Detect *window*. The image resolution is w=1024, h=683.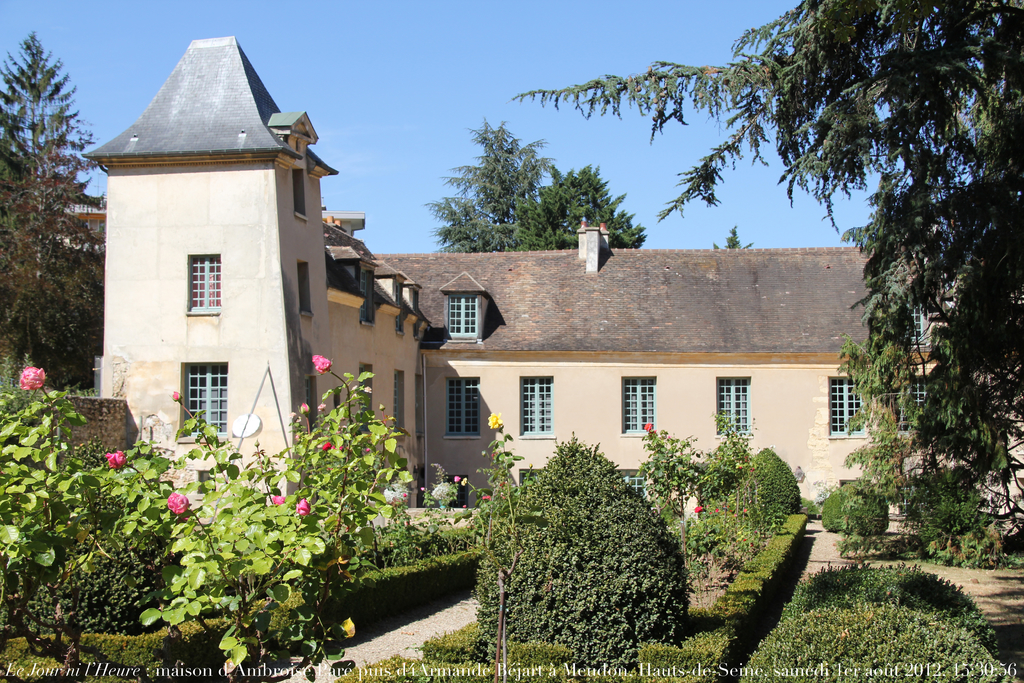
locate(622, 378, 655, 433).
